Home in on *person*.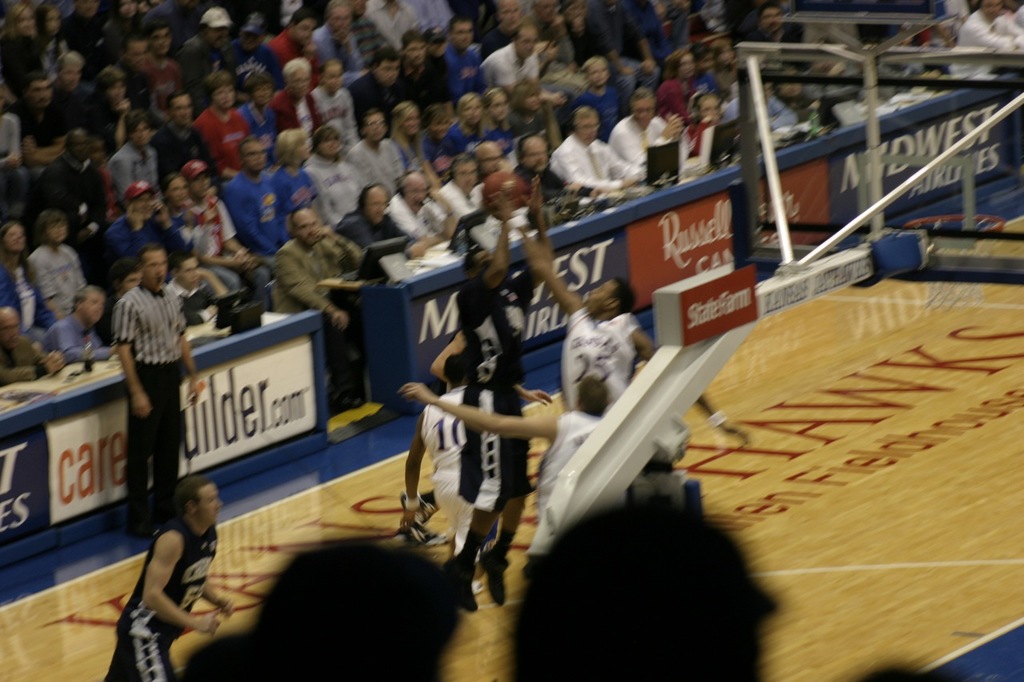
Homed in at [x1=406, y1=365, x2=640, y2=573].
